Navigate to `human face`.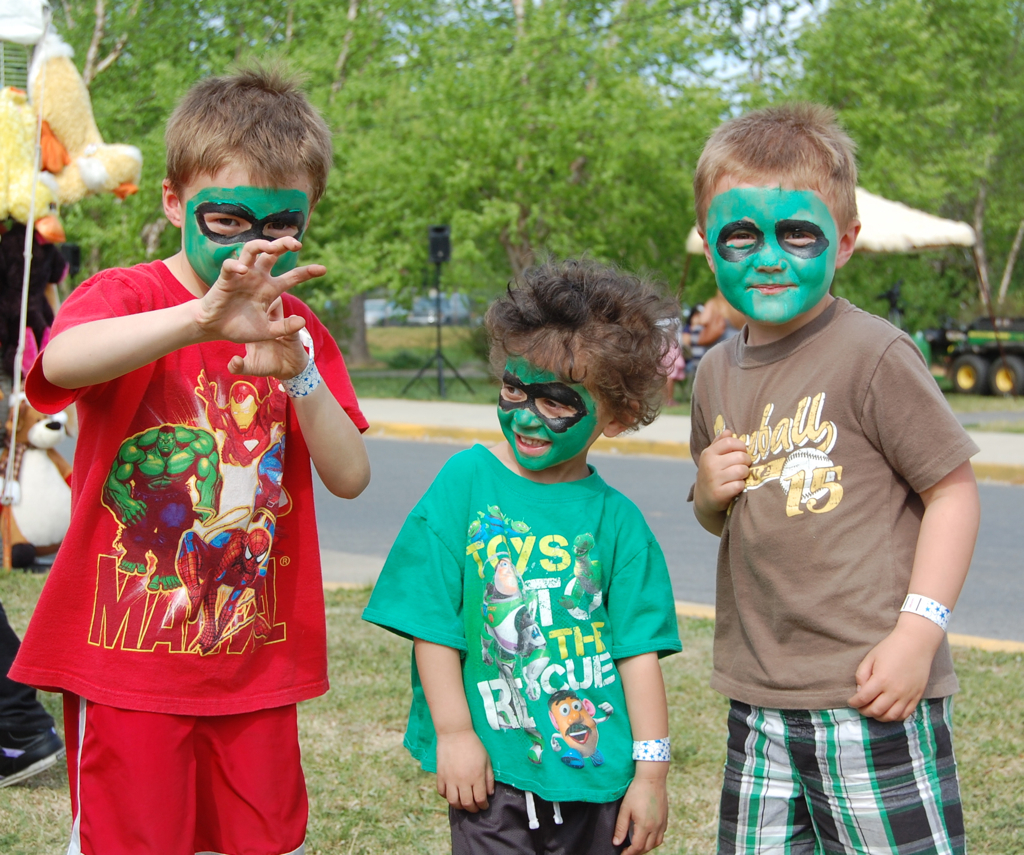
Navigation target: {"x1": 183, "y1": 165, "x2": 307, "y2": 287}.
